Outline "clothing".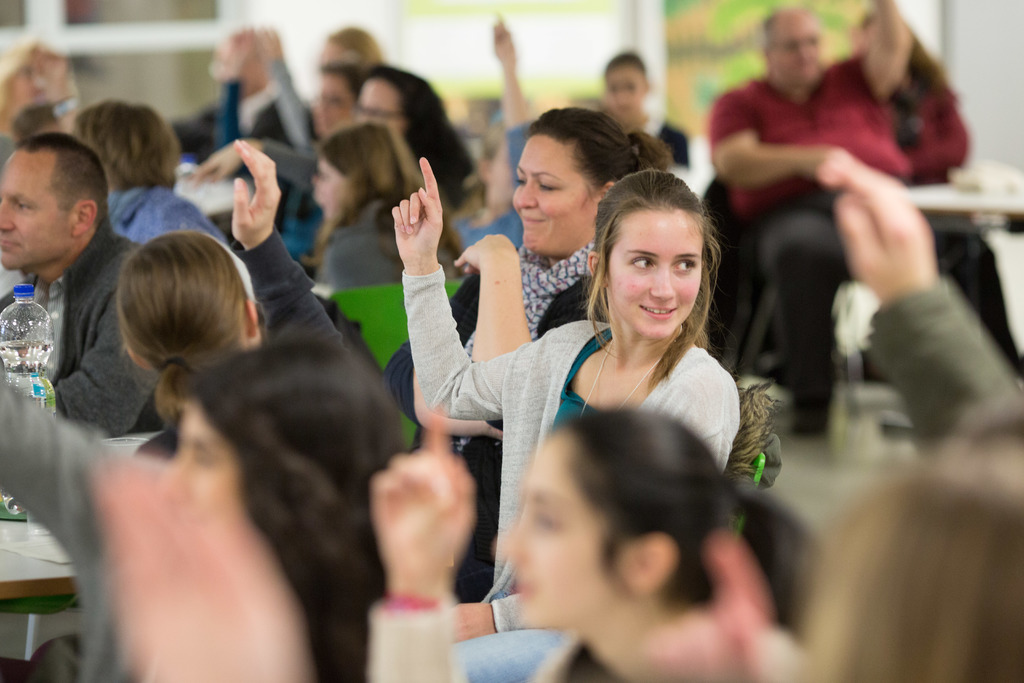
Outline: 384 234 621 613.
